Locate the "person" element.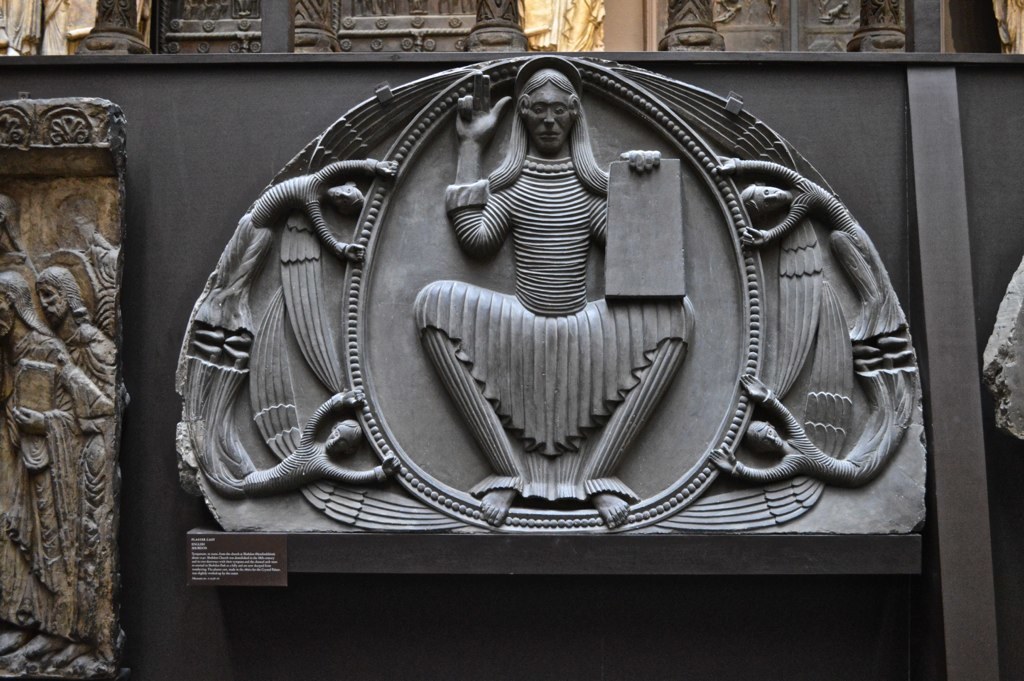
Element bbox: x1=0, y1=270, x2=114, y2=666.
